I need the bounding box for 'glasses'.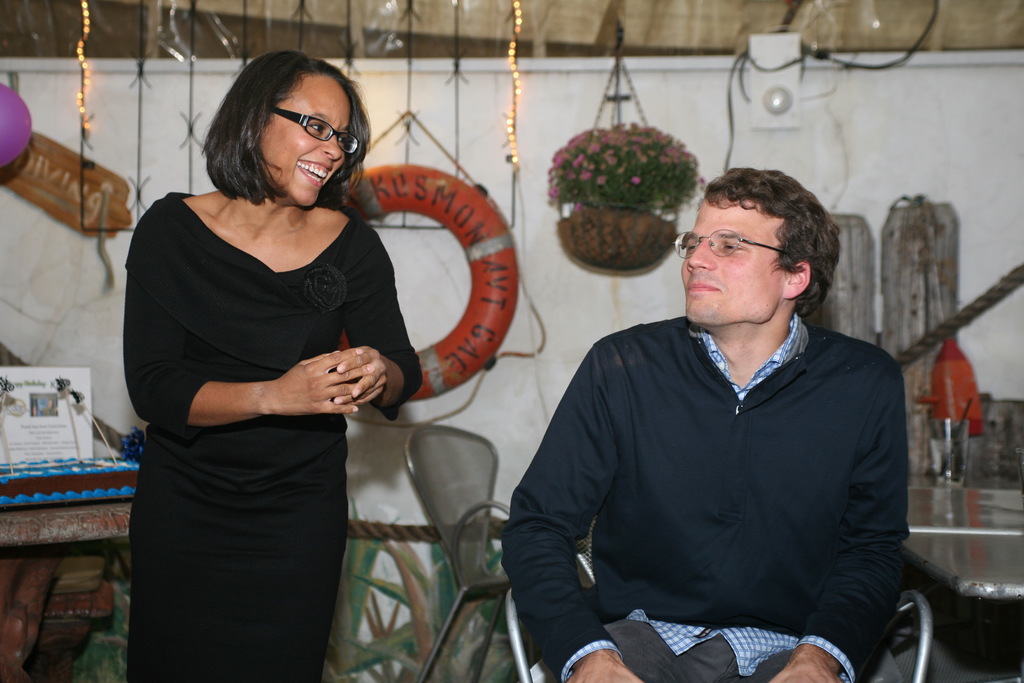
Here it is: pyautogui.locateOnScreen(271, 103, 360, 158).
